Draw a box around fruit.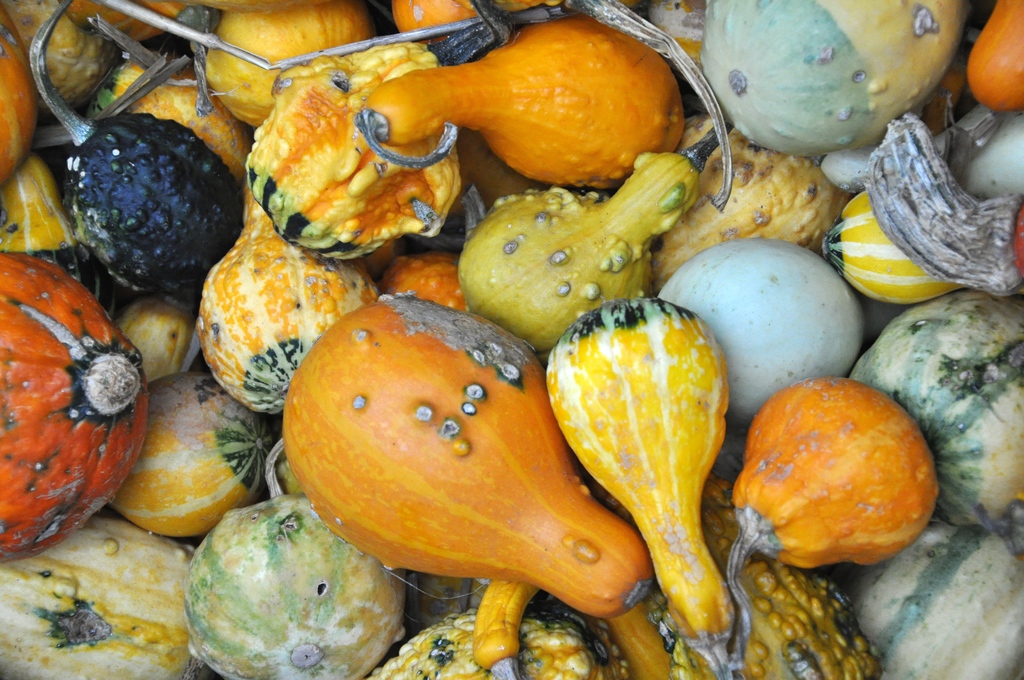
[x1=451, y1=122, x2=735, y2=363].
